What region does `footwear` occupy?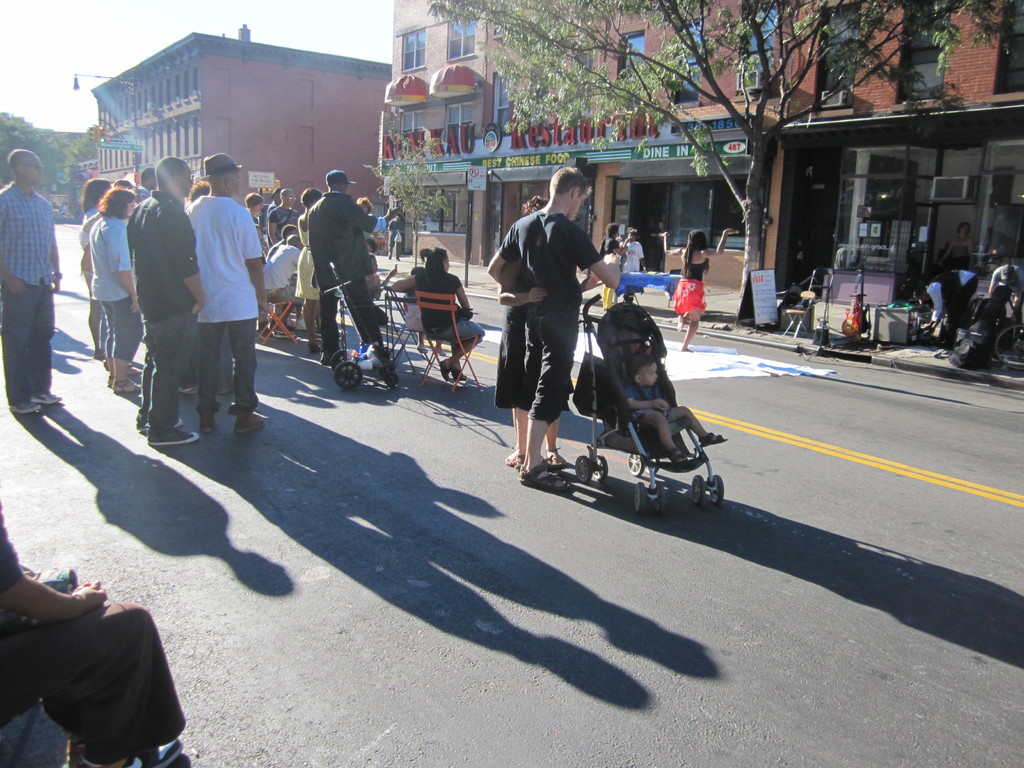
x1=259 y1=320 x2=271 y2=337.
